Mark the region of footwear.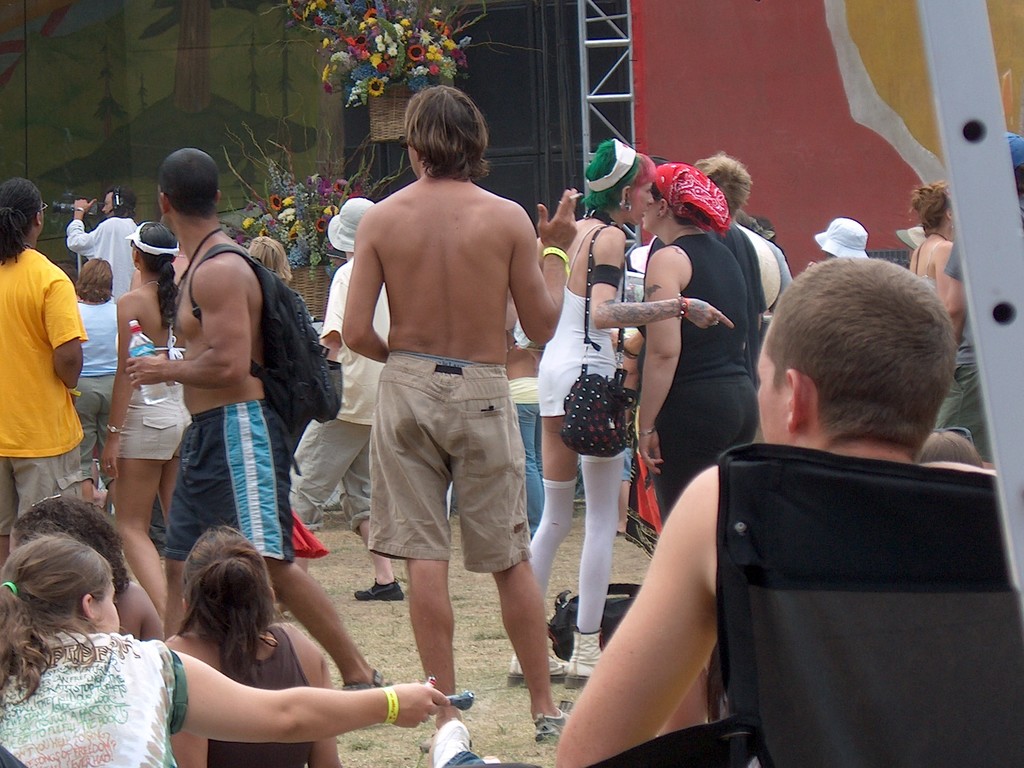
Region: box=[342, 669, 394, 692].
